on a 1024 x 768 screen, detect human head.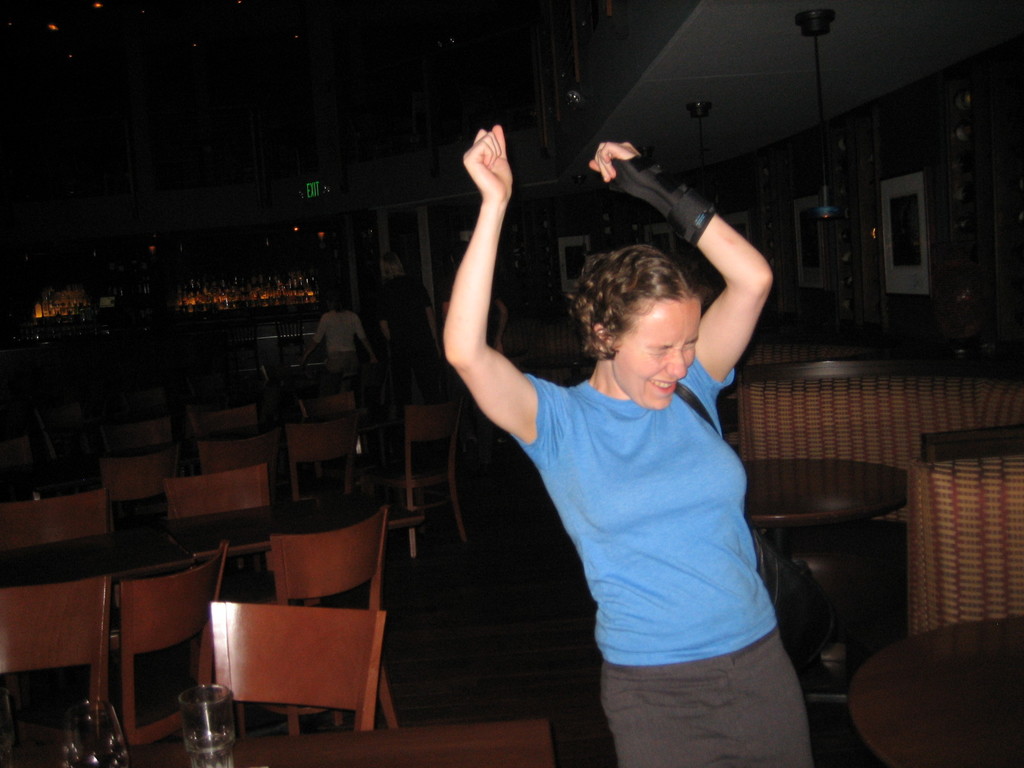
crop(445, 241, 470, 281).
